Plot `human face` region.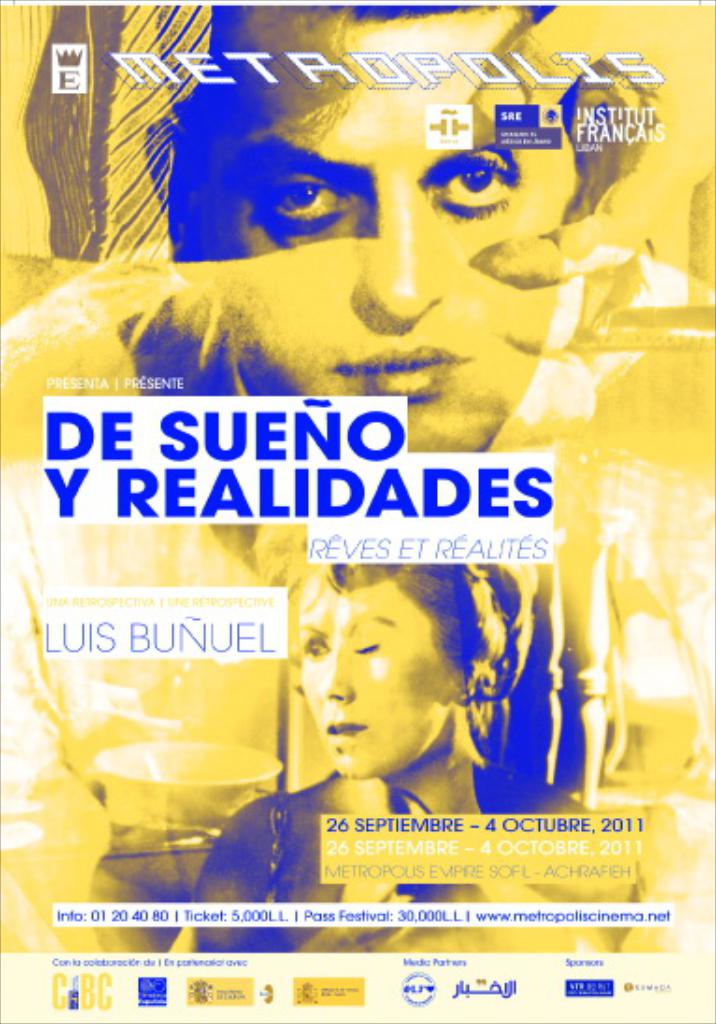
Plotted at <box>297,585,473,783</box>.
